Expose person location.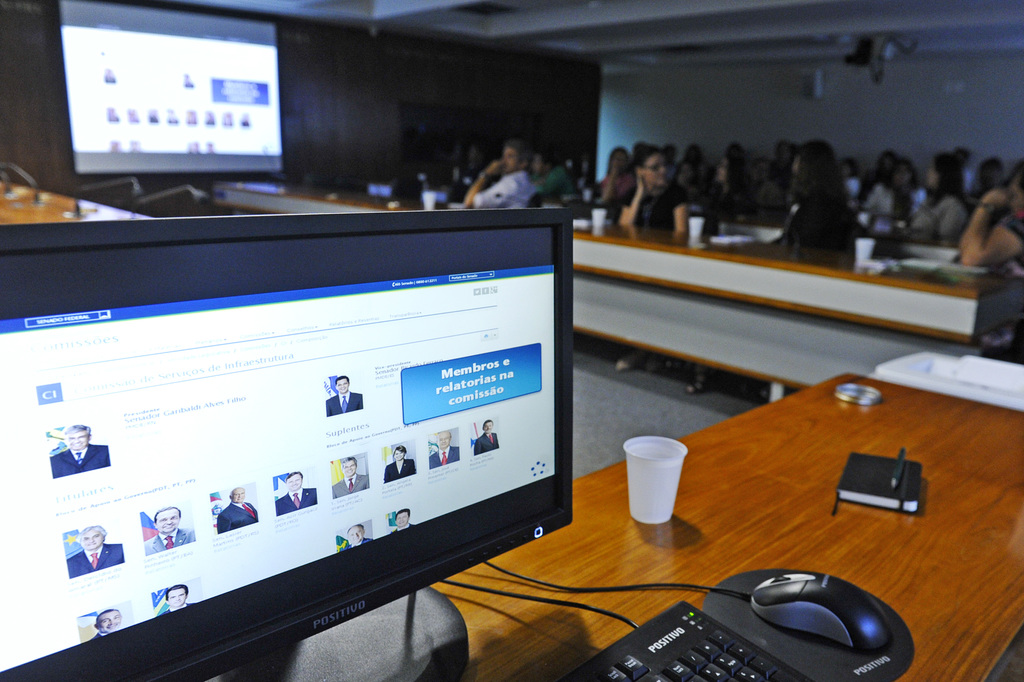
Exposed at (left=50, top=424, right=111, bottom=480).
